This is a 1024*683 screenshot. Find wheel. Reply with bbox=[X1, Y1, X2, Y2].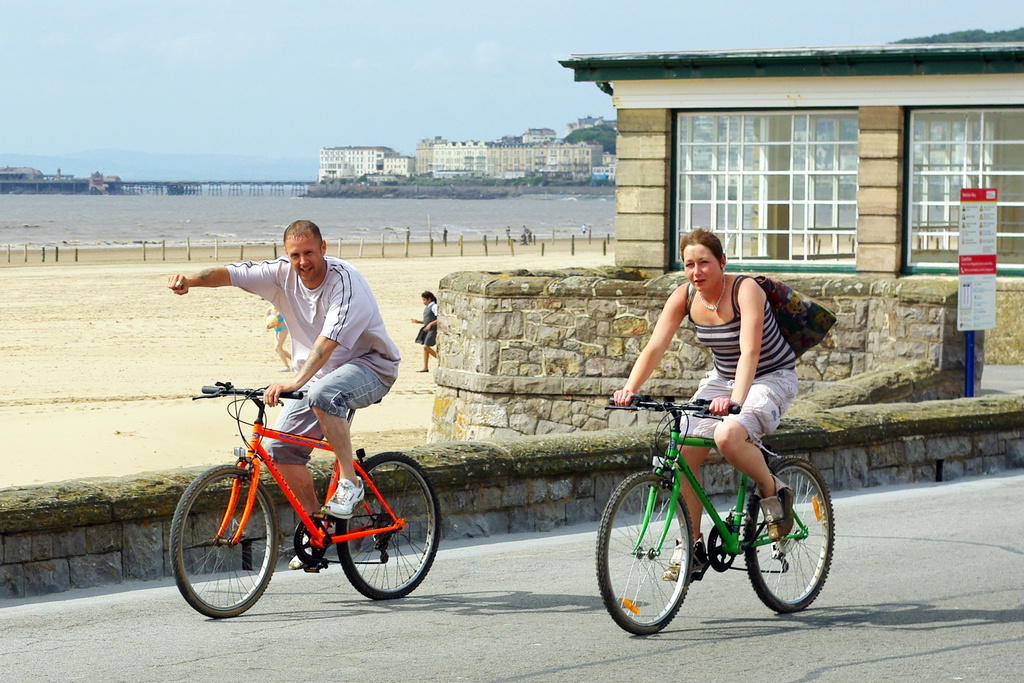
bbox=[595, 469, 693, 636].
